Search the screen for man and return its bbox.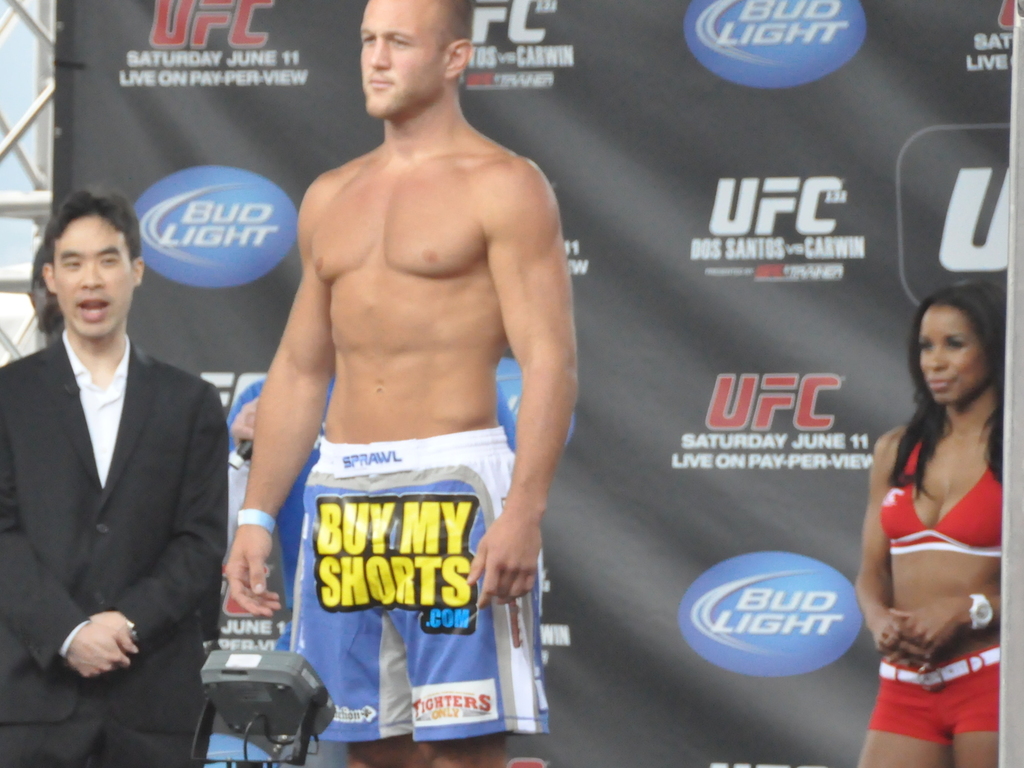
Found: l=210, t=0, r=561, b=767.
